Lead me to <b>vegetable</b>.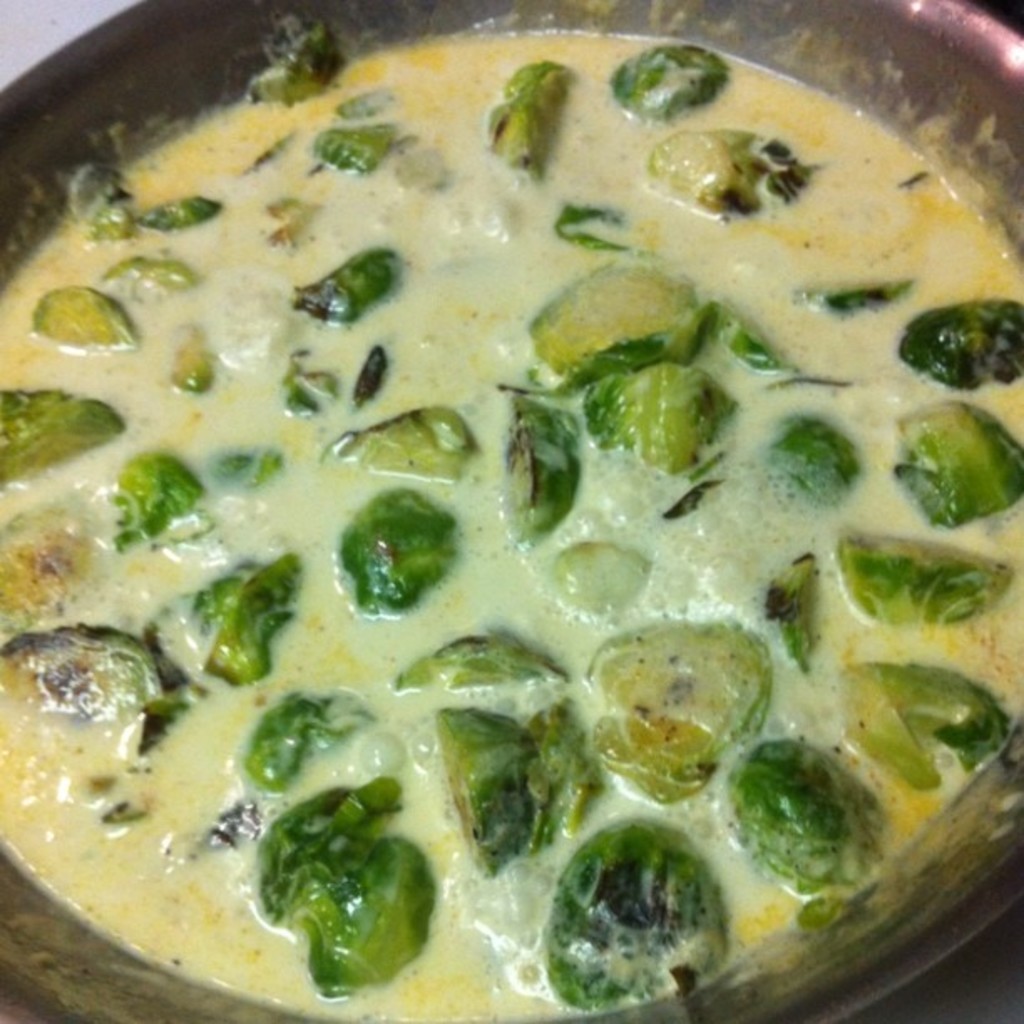
Lead to <box>882,405,1022,534</box>.
